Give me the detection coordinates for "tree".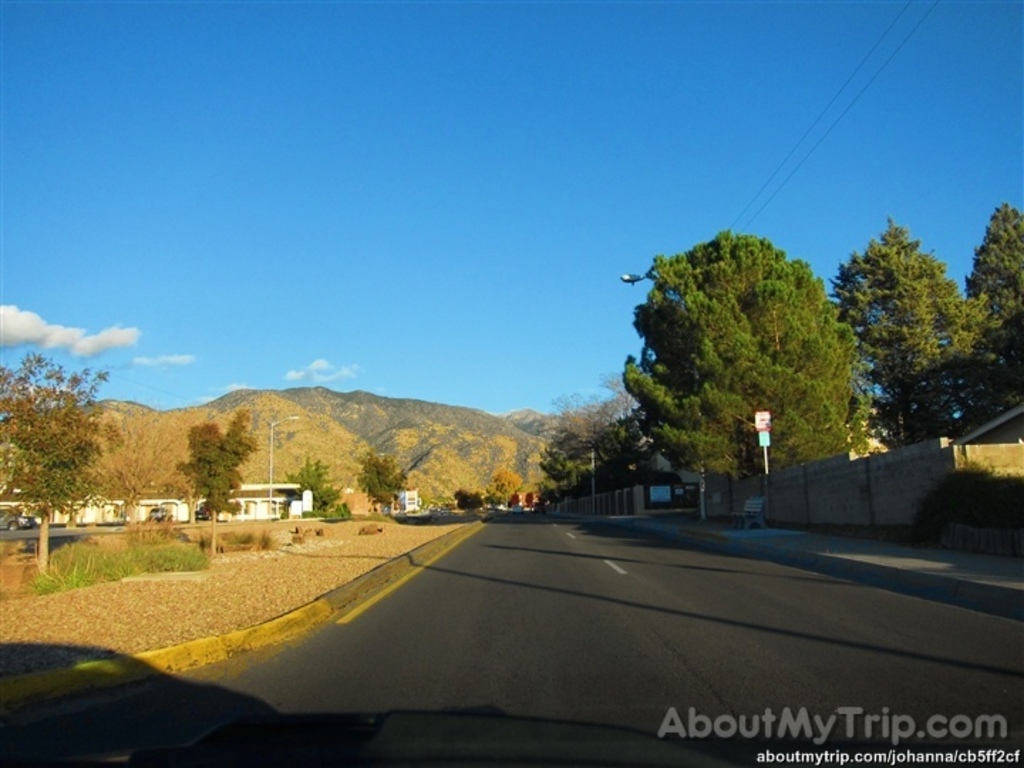
bbox(492, 465, 522, 506).
